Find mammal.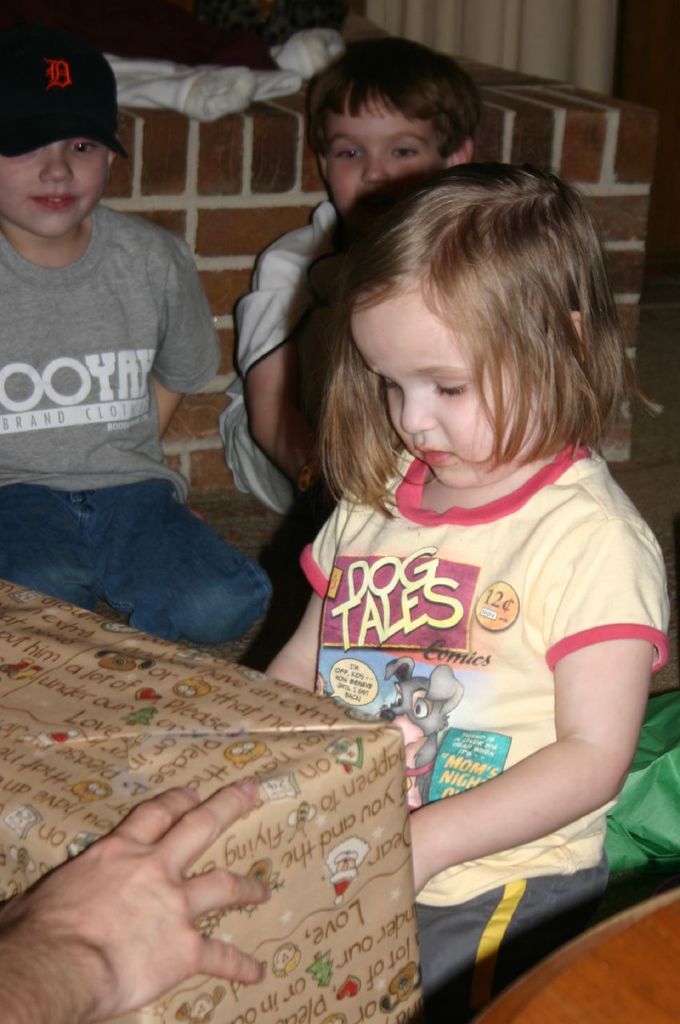
select_region(223, 62, 679, 1023).
